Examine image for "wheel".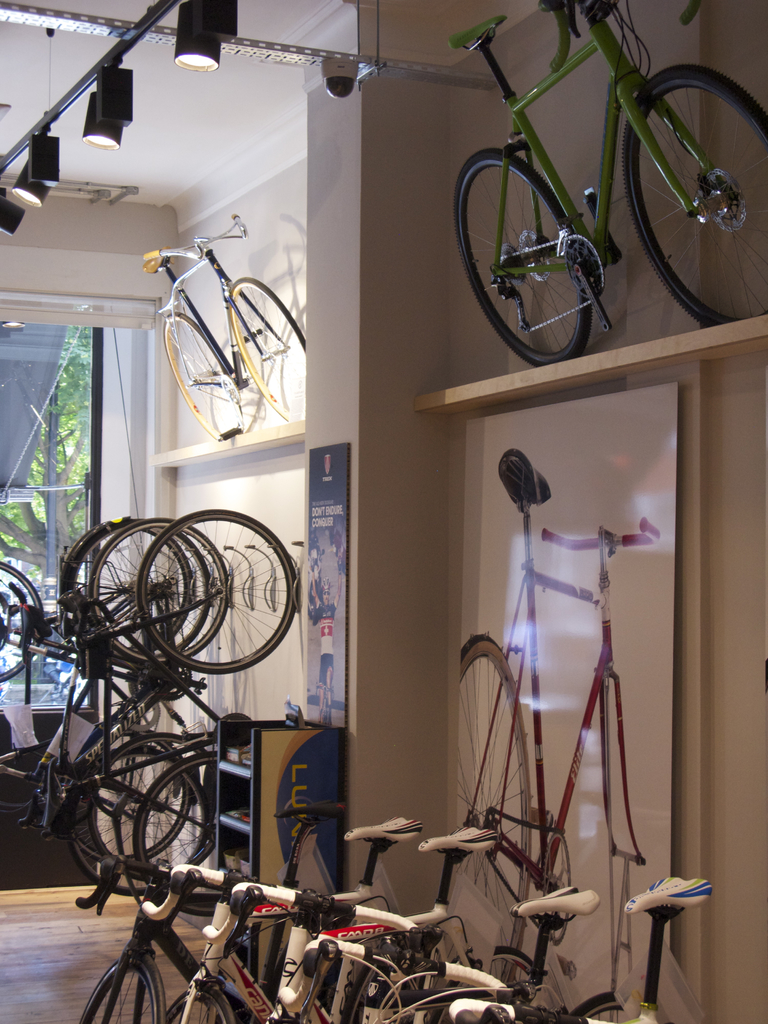
Examination result: l=458, t=634, r=530, b=984.
